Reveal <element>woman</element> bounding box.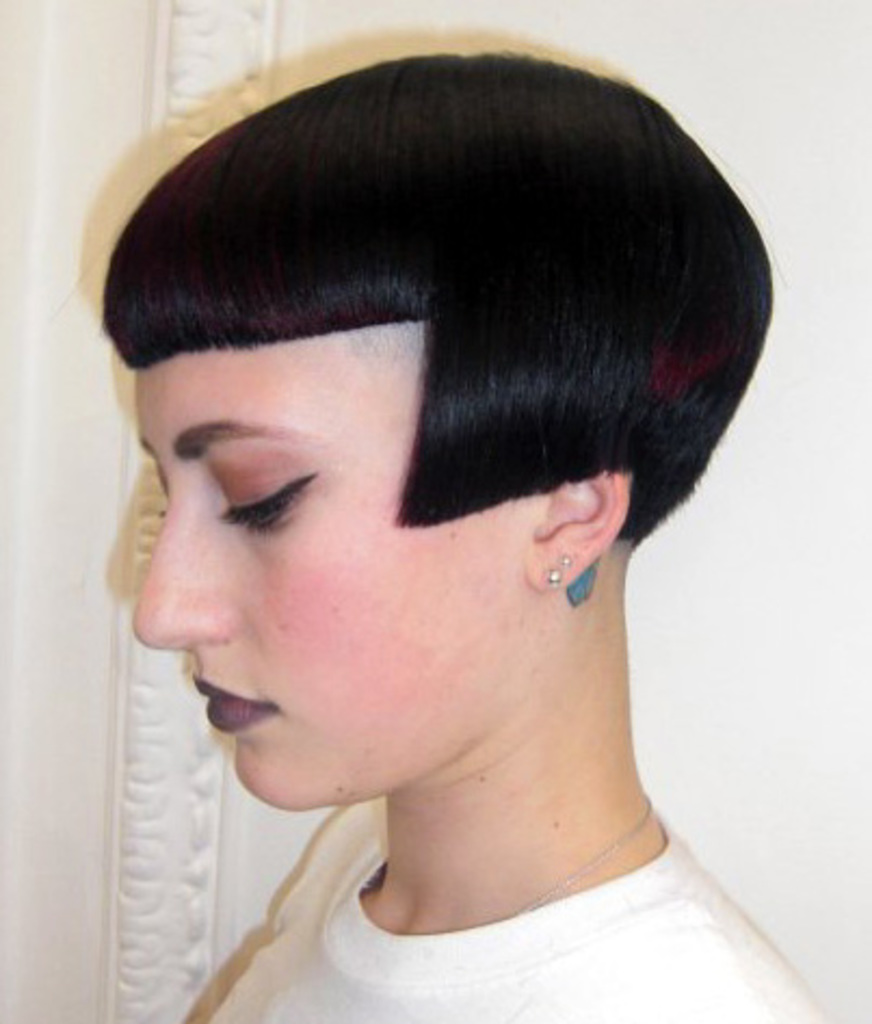
Revealed: Rect(9, 17, 861, 994).
